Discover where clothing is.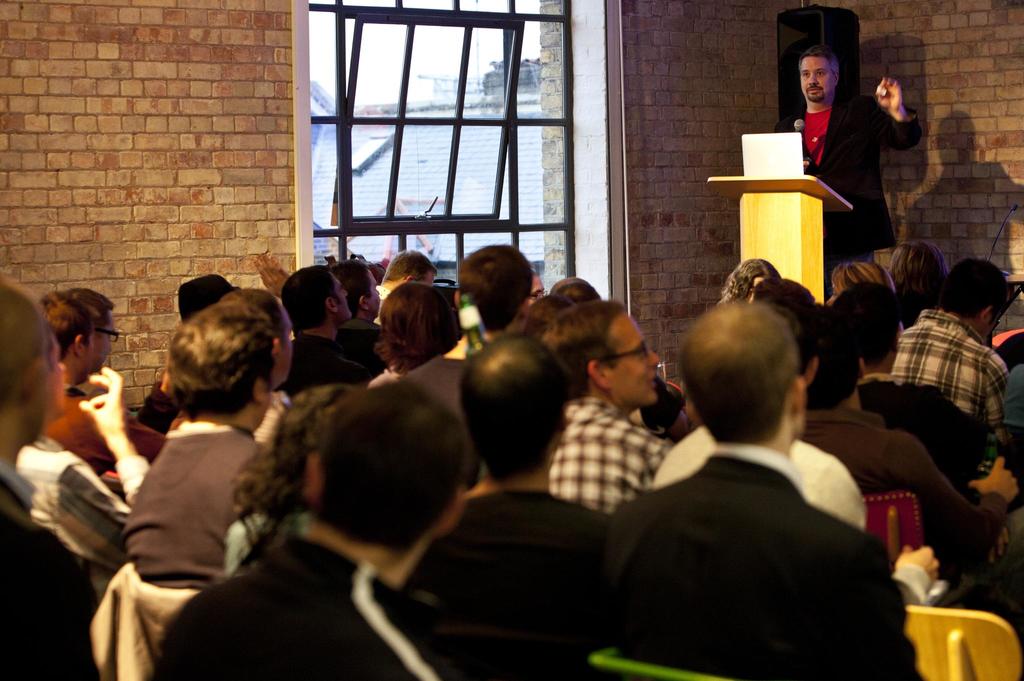
Discovered at 5, 424, 140, 581.
